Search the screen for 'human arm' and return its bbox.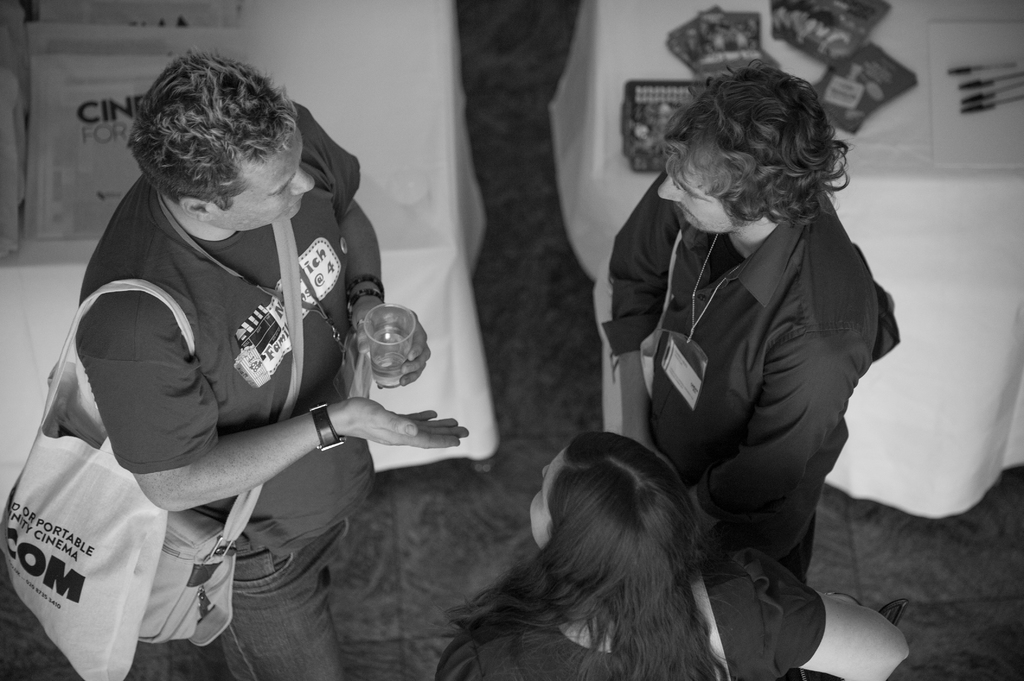
Found: select_region(102, 324, 469, 506).
